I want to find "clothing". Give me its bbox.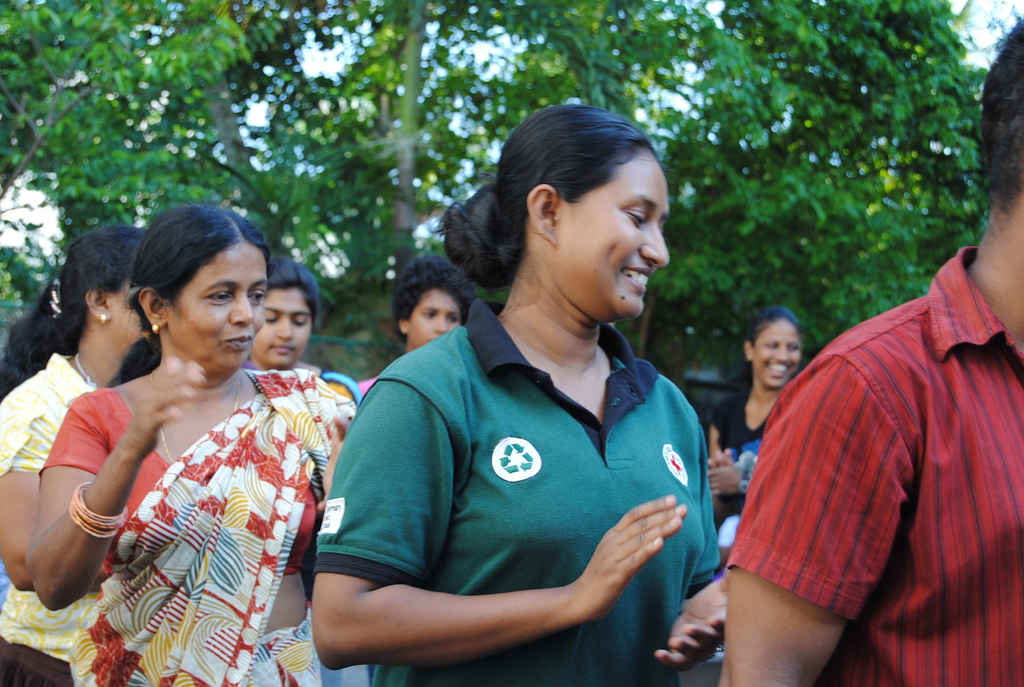
<box>724,244,1023,686</box>.
